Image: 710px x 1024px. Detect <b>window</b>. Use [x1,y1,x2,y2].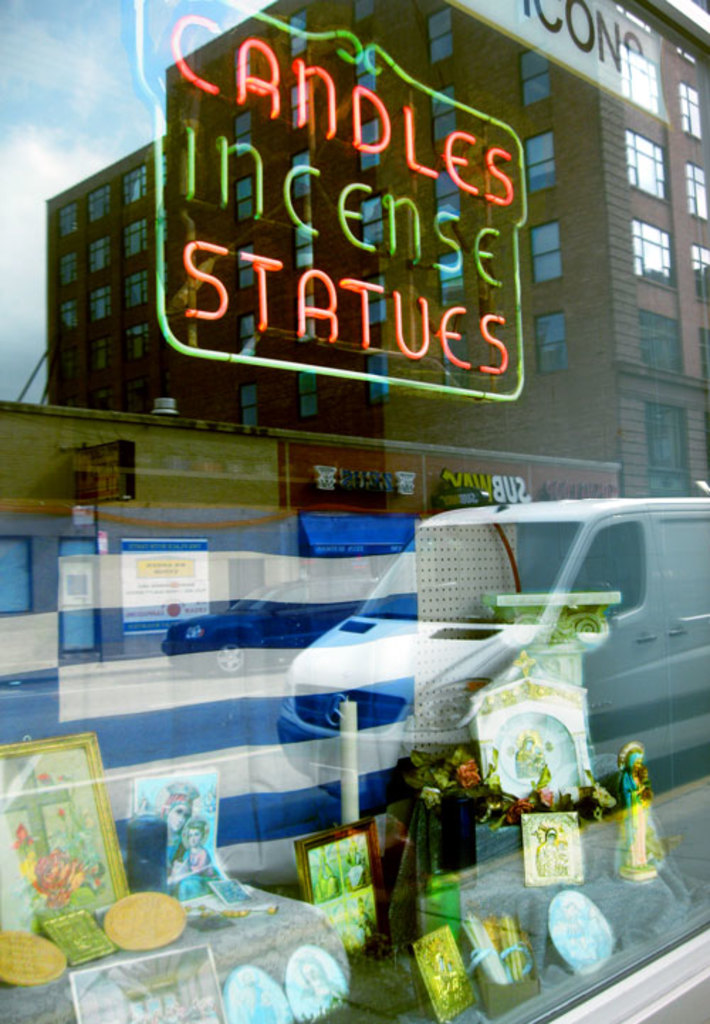
[371,347,391,403].
